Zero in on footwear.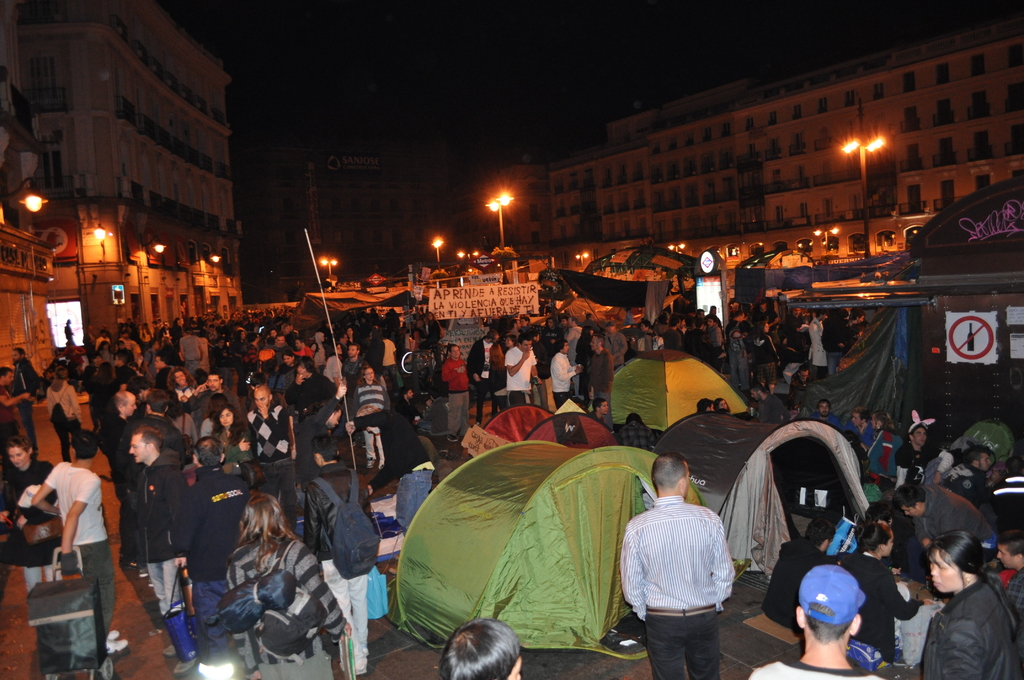
Zeroed in: BBox(138, 562, 150, 578).
